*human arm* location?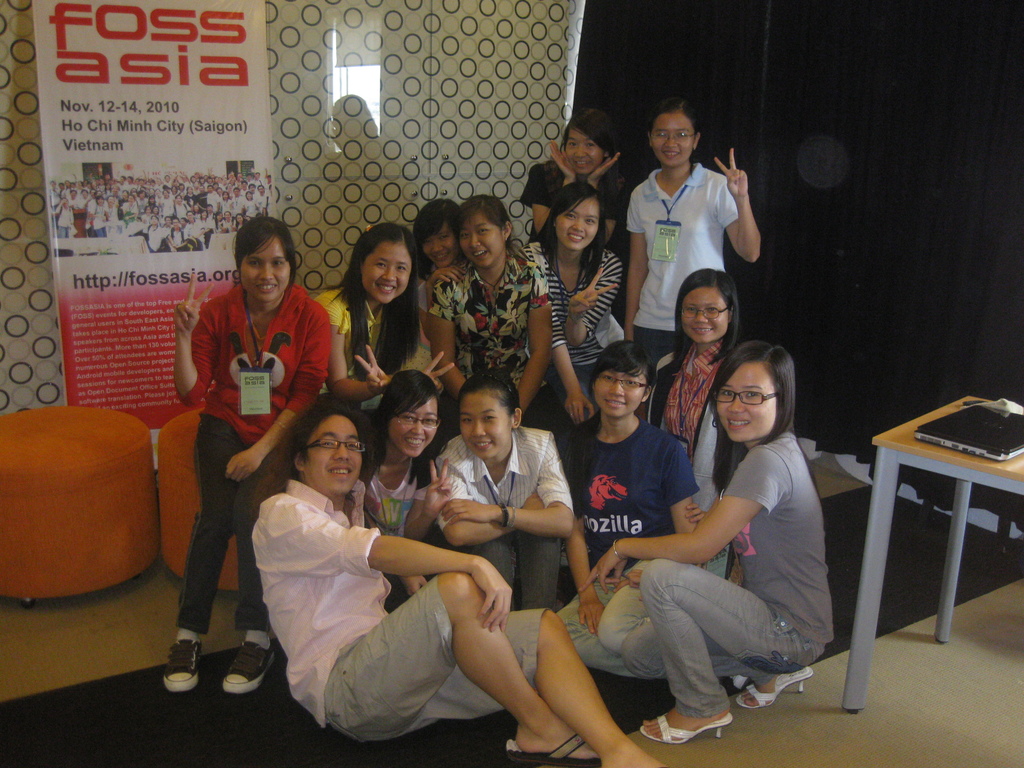
[436, 425, 586, 541]
